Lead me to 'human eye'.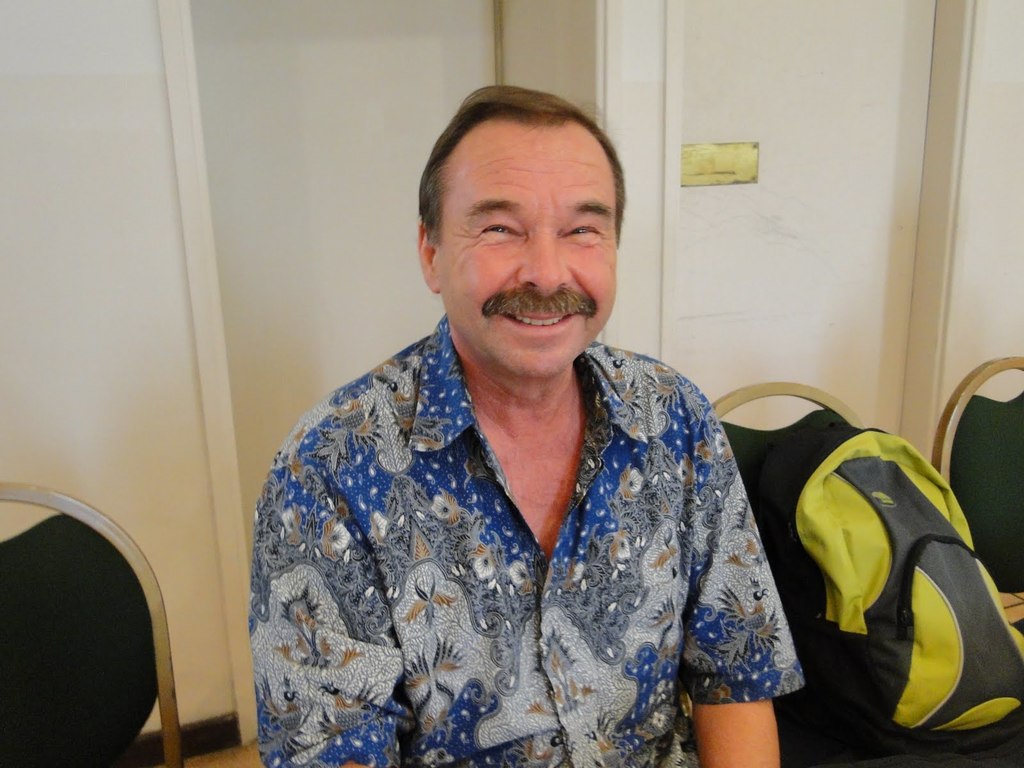
Lead to pyautogui.locateOnScreen(474, 216, 526, 243).
